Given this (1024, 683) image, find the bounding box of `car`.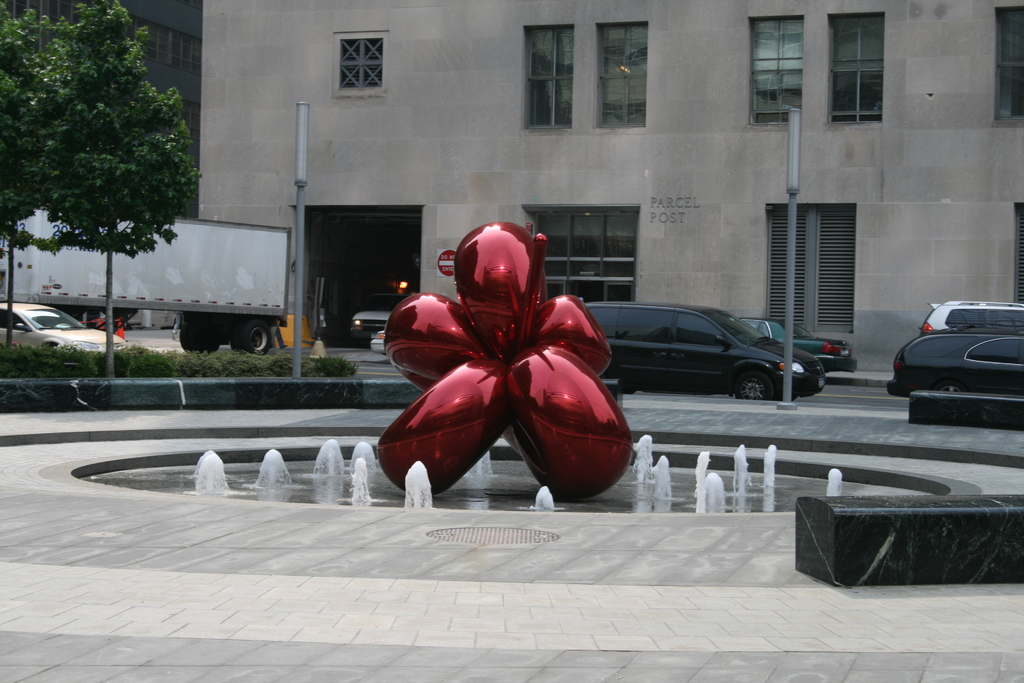
[x1=735, y1=309, x2=856, y2=372].
